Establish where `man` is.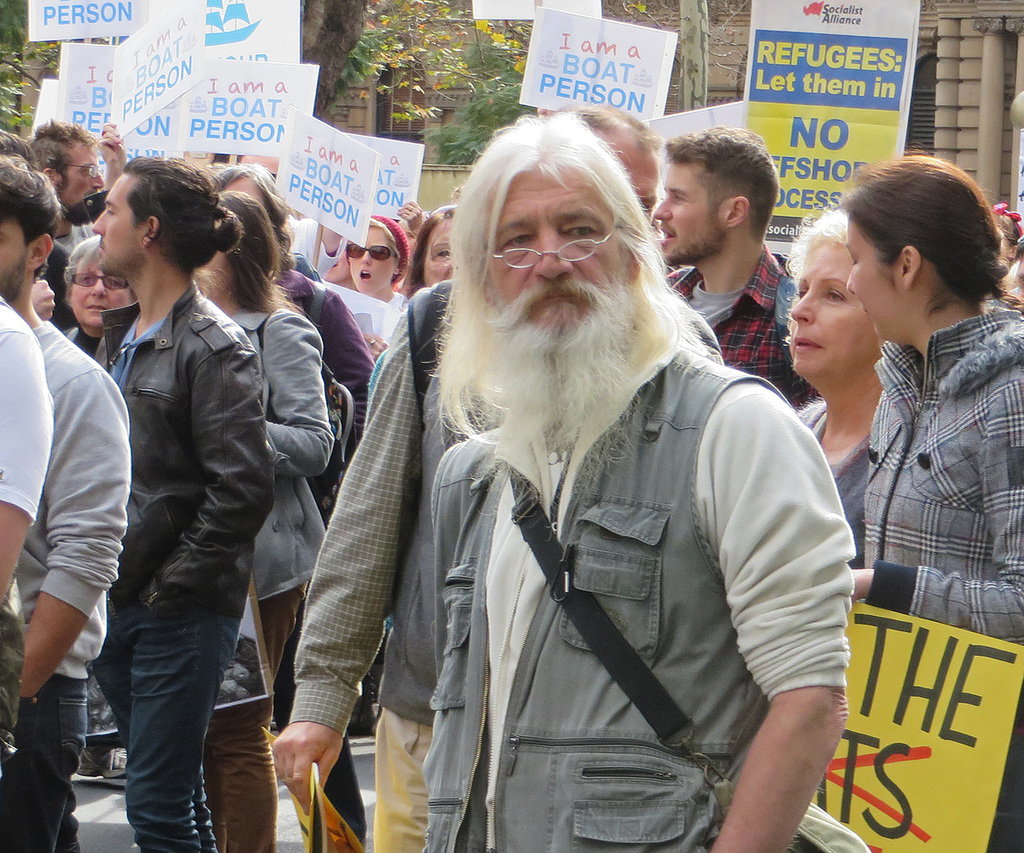
Established at crop(15, 113, 117, 333).
